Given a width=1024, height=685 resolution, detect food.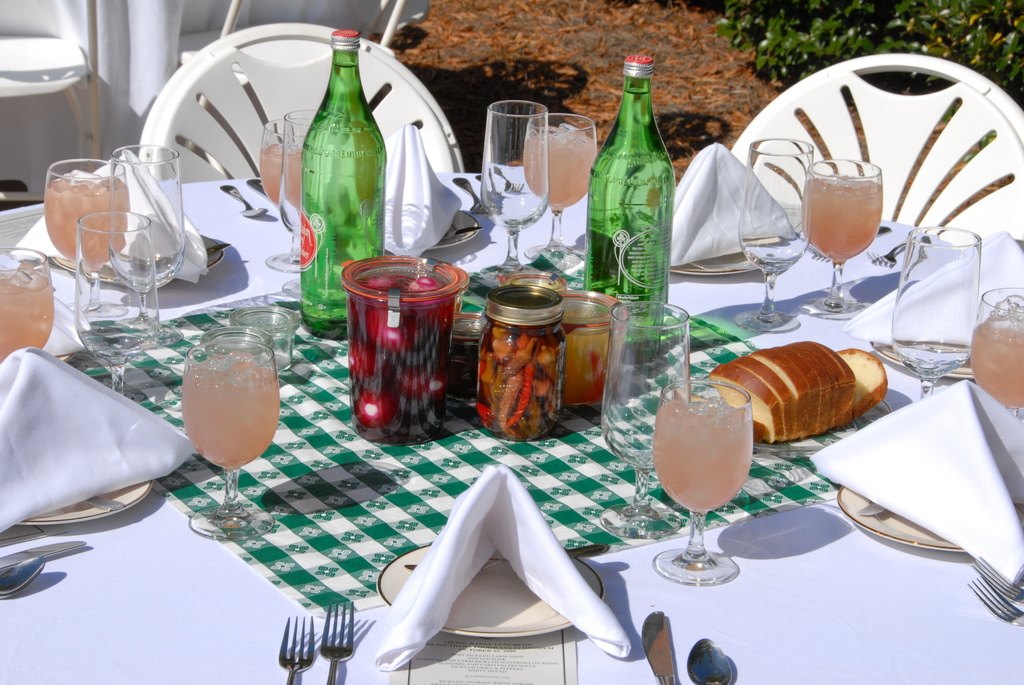
detection(333, 271, 460, 448).
